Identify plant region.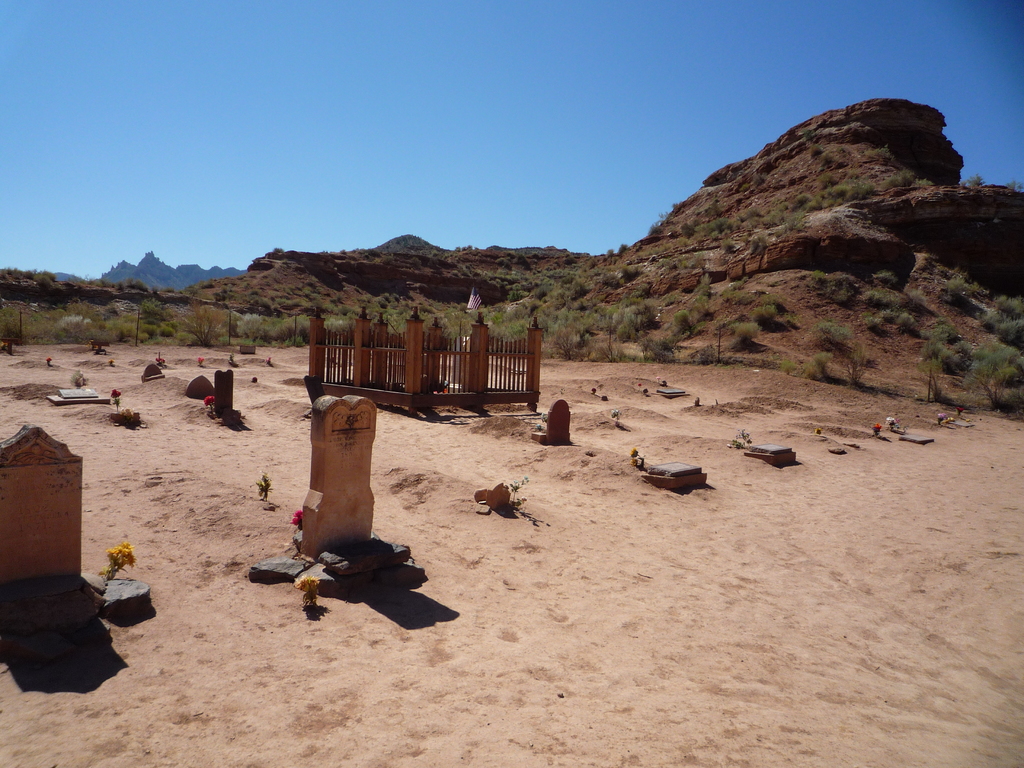
Region: (left=109, top=358, right=124, bottom=376).
